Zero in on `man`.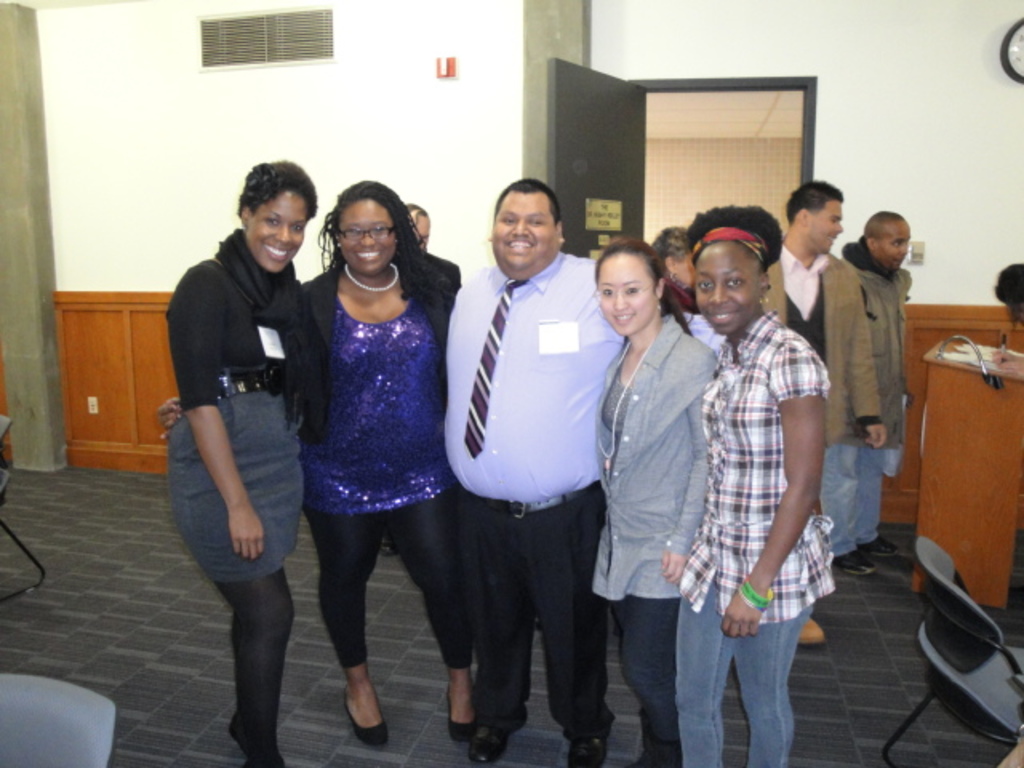
Zeroed in: locate(422, 176, 725, 766).
